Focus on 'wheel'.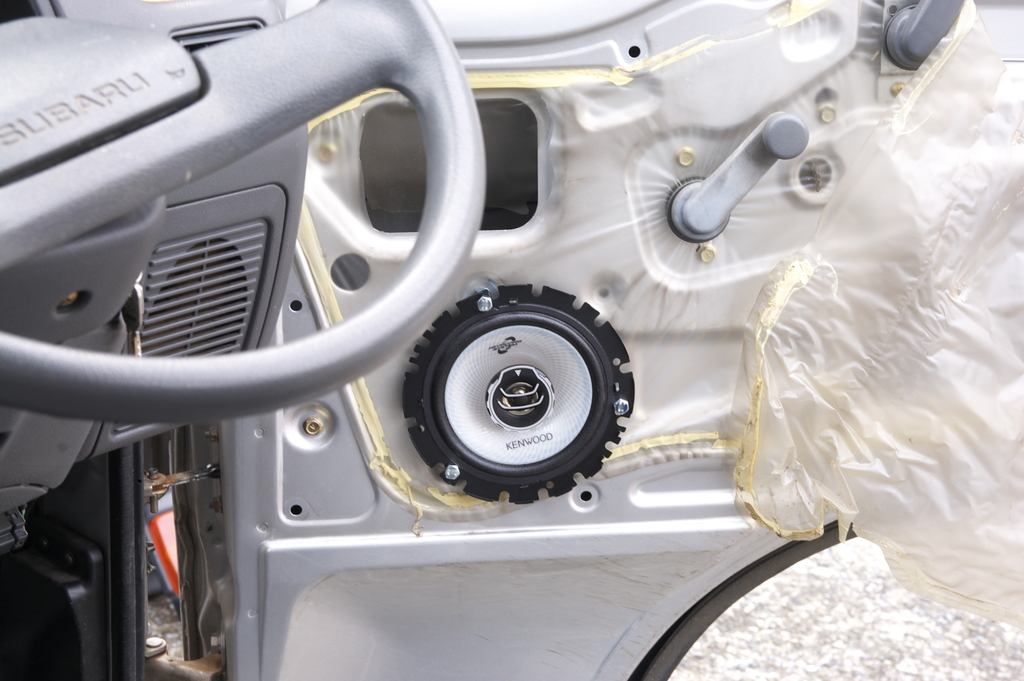
Focused at pyautogui.locateOnScreen(399, 293, 626, 505).
